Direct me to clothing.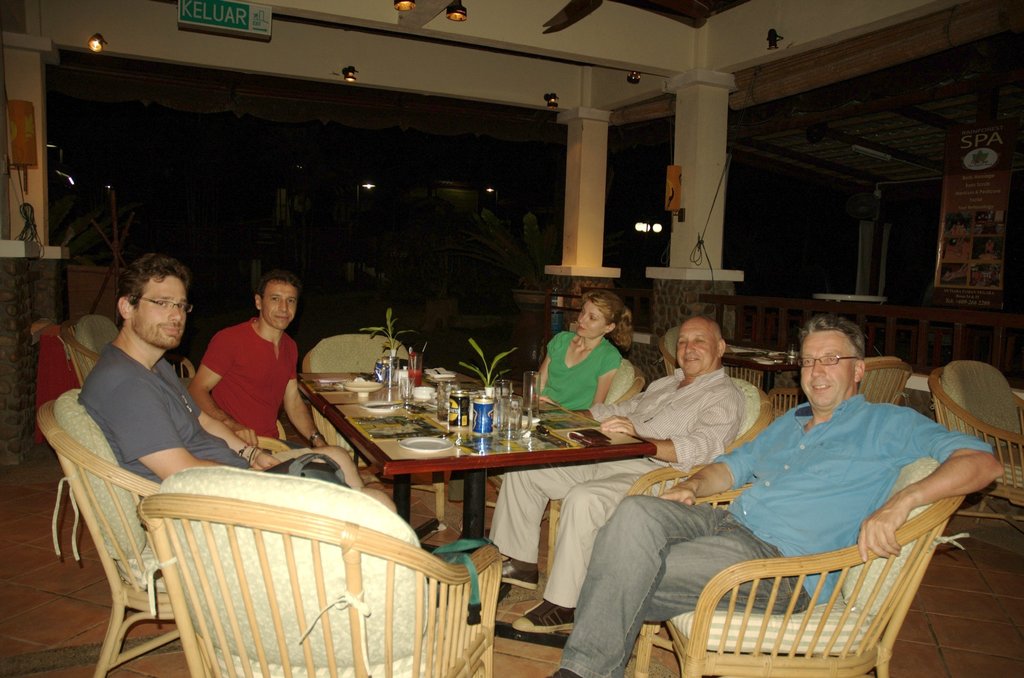
Direction: <region>557, 398, 994, 677</region>.
